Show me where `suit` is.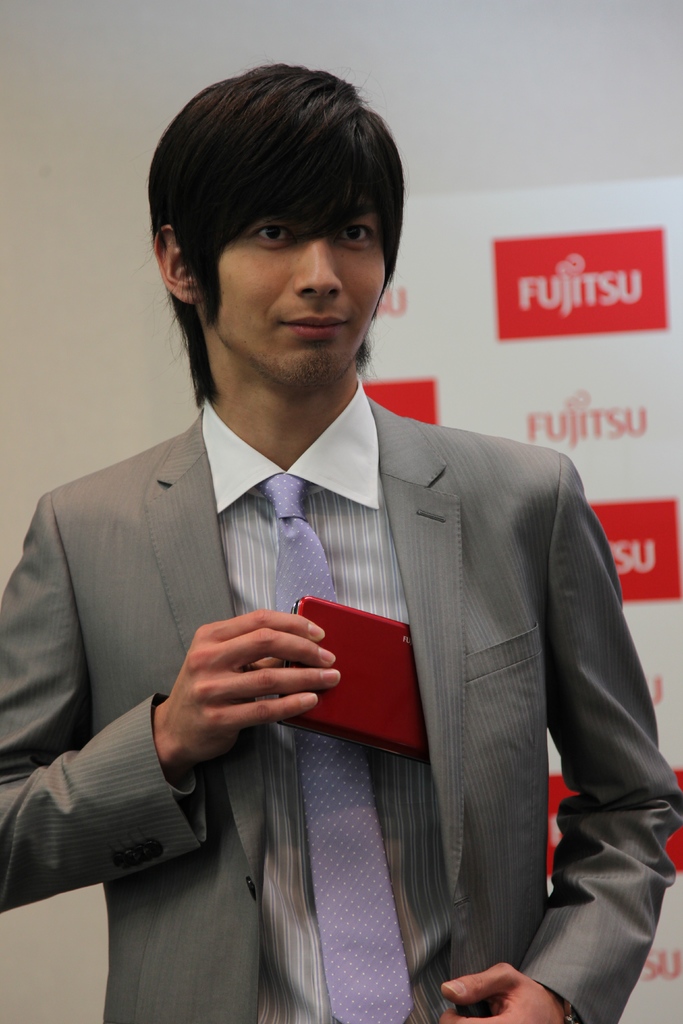
`suit` is at pyautogui.locateOnScreen(0, 412, 682, 1023).
